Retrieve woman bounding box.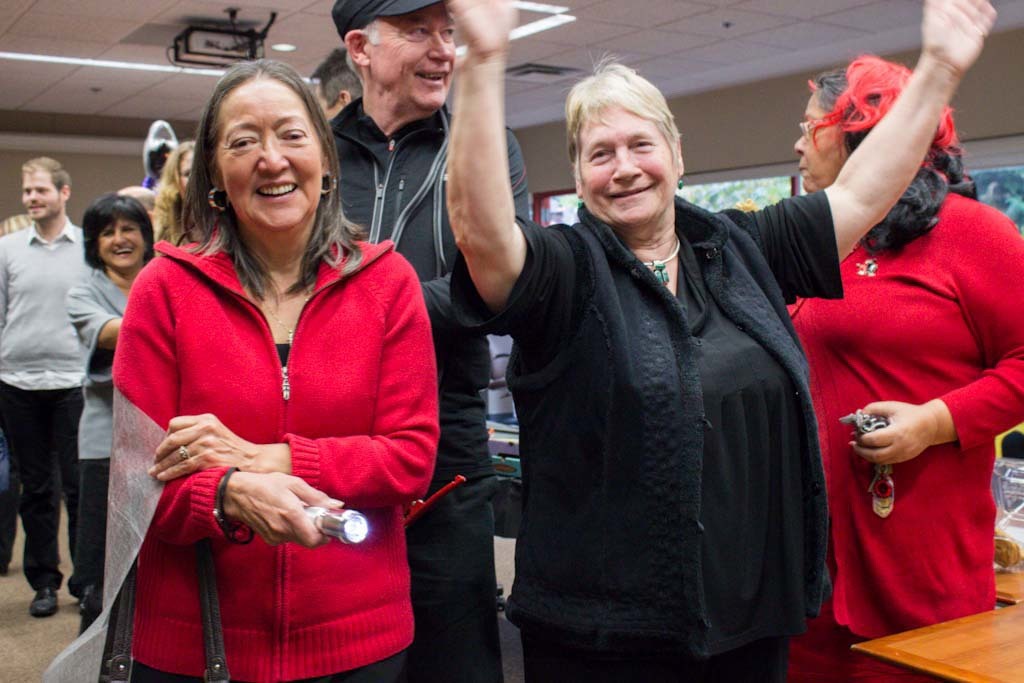
Bounding box: 122,134,215,268.
